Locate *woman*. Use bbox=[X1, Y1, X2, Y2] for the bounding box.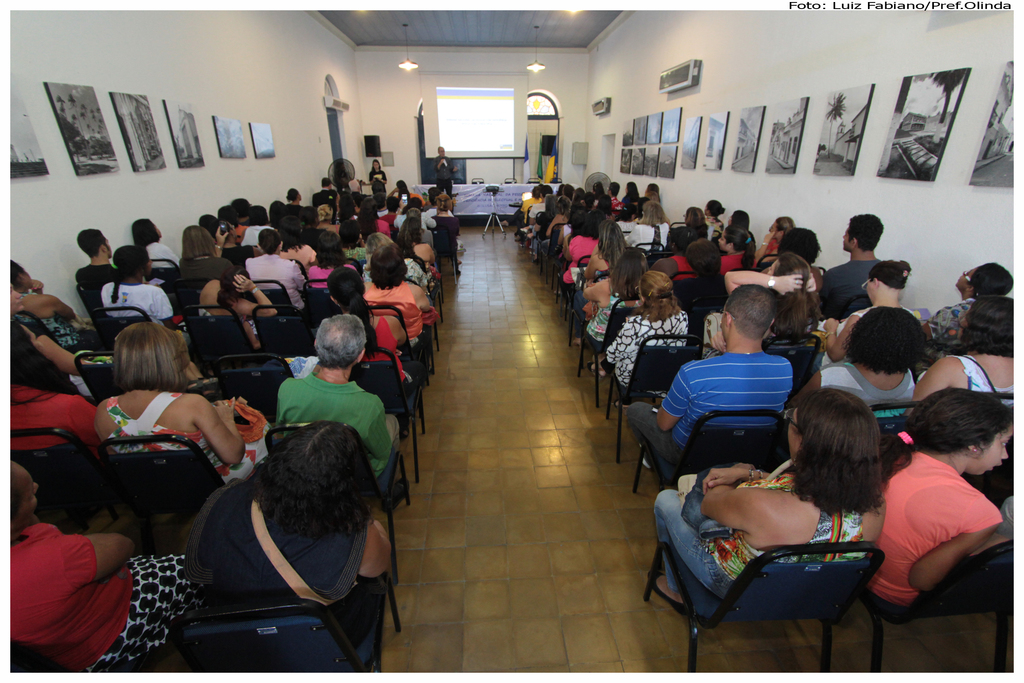
bbox=[754, 230, 822, 302].
